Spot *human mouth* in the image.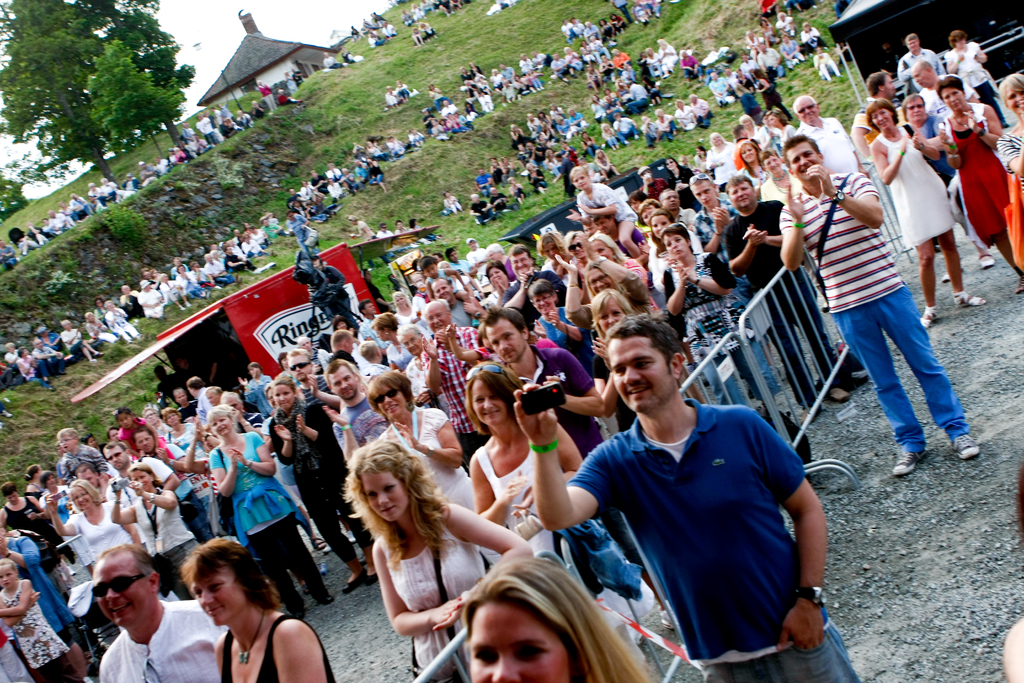
*human mouth* found at 803,168,806,173.
